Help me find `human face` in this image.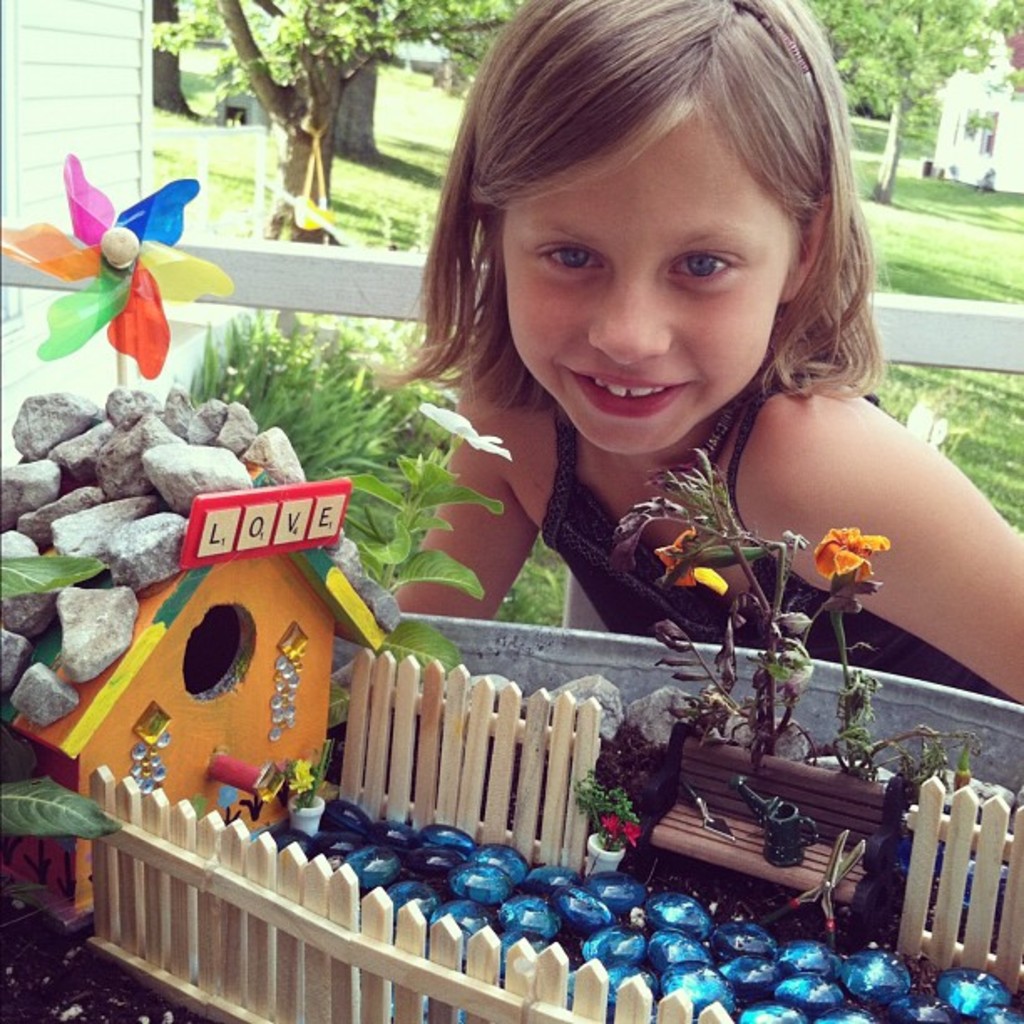
Found it: [x1=504, y1=117, x2=803, y2=457].
